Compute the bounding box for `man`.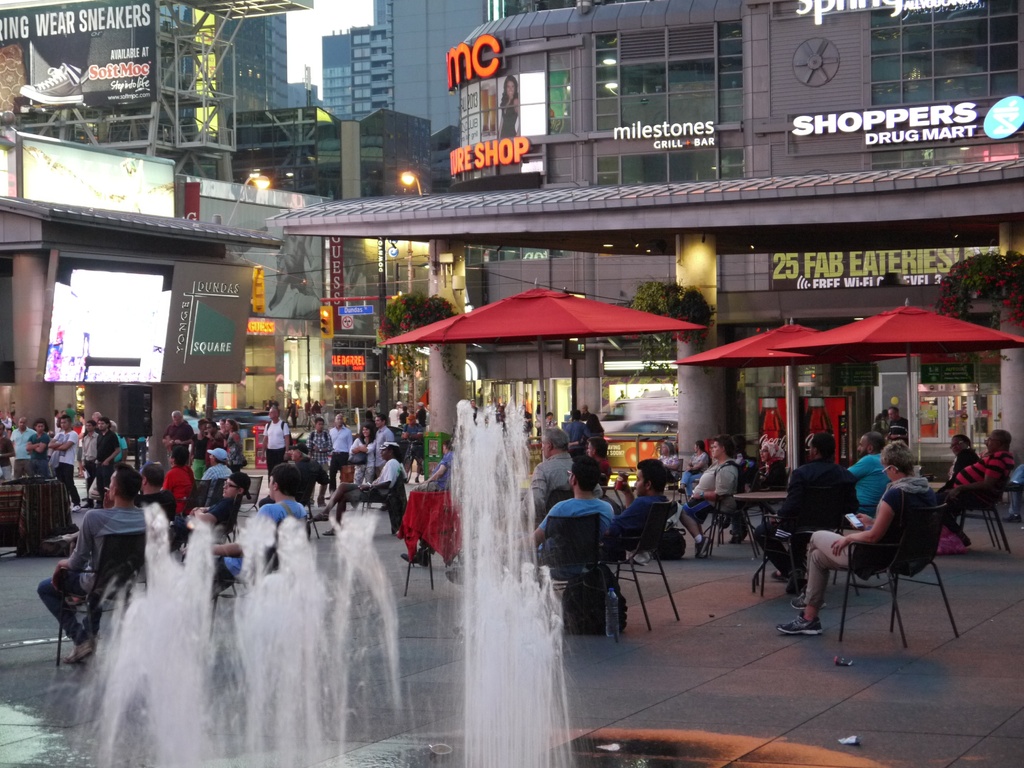
{"left": 936, "top": 429, "right": 1019, "bottom": 548}.
